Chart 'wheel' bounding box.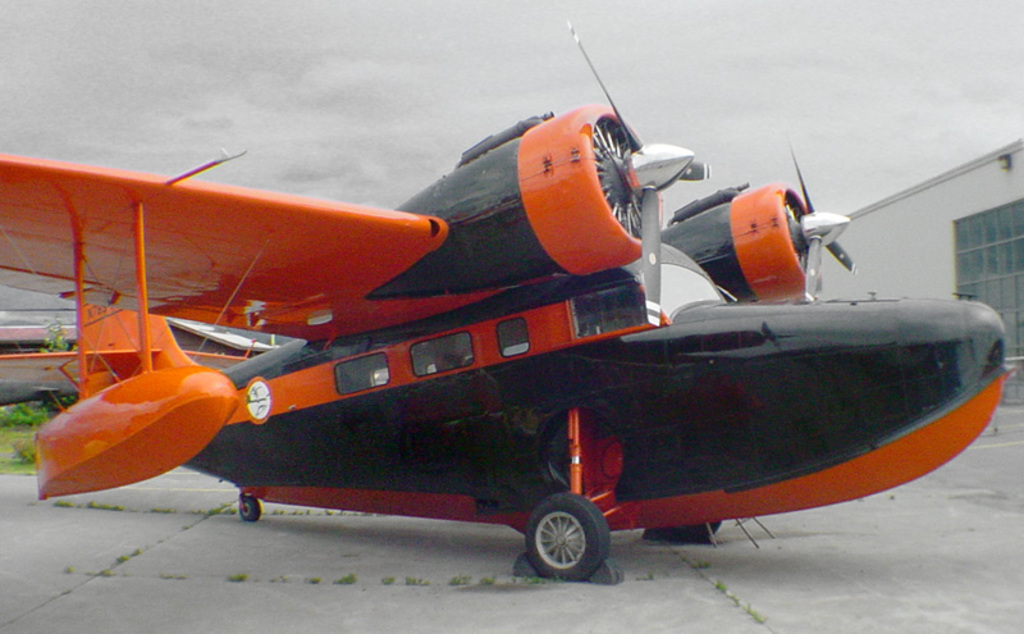
Charted: locate(654, 520, 723, 541).
